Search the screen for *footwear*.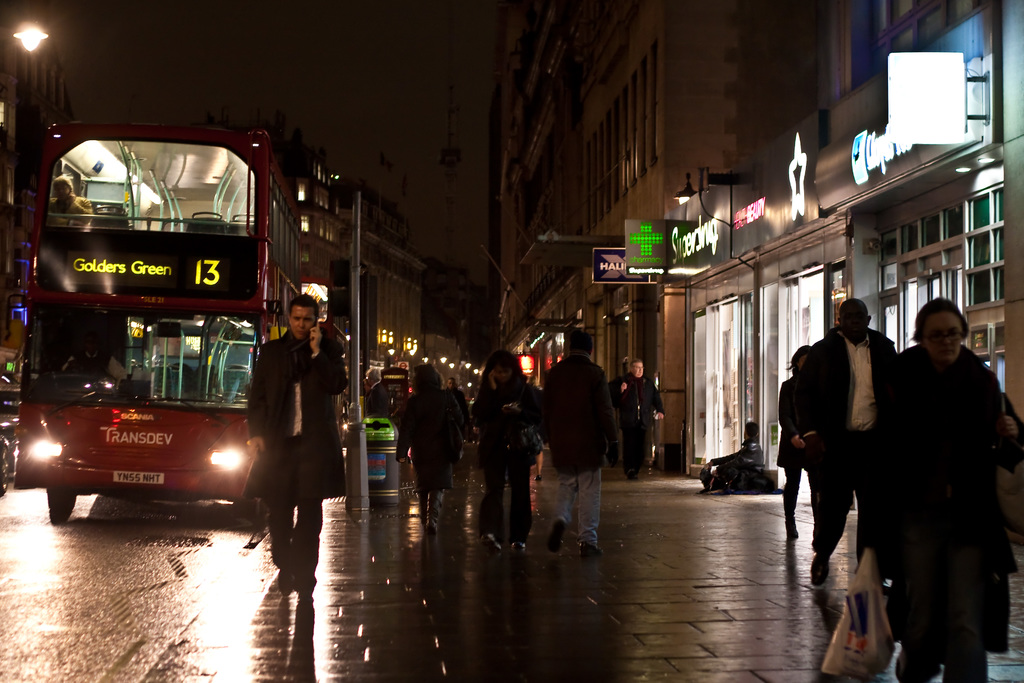
Found at [481,533,500,552].
